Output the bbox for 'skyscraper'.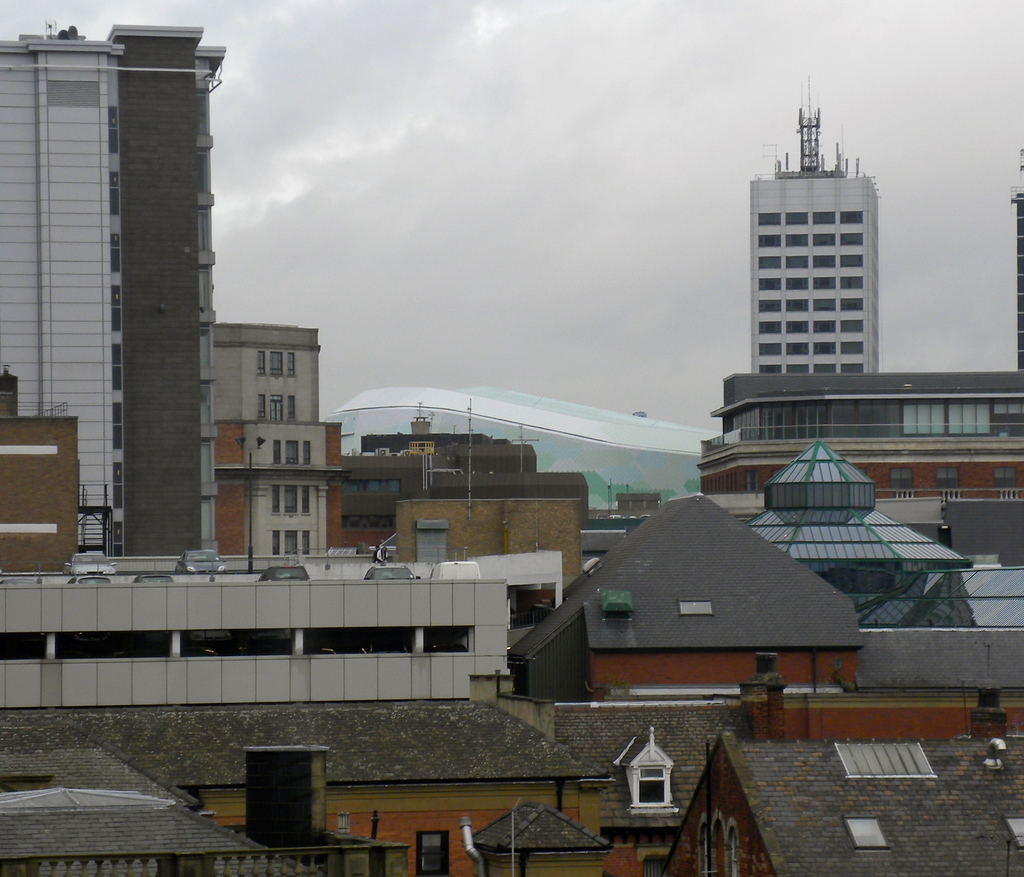
crop(202, 326, 329, 558).
